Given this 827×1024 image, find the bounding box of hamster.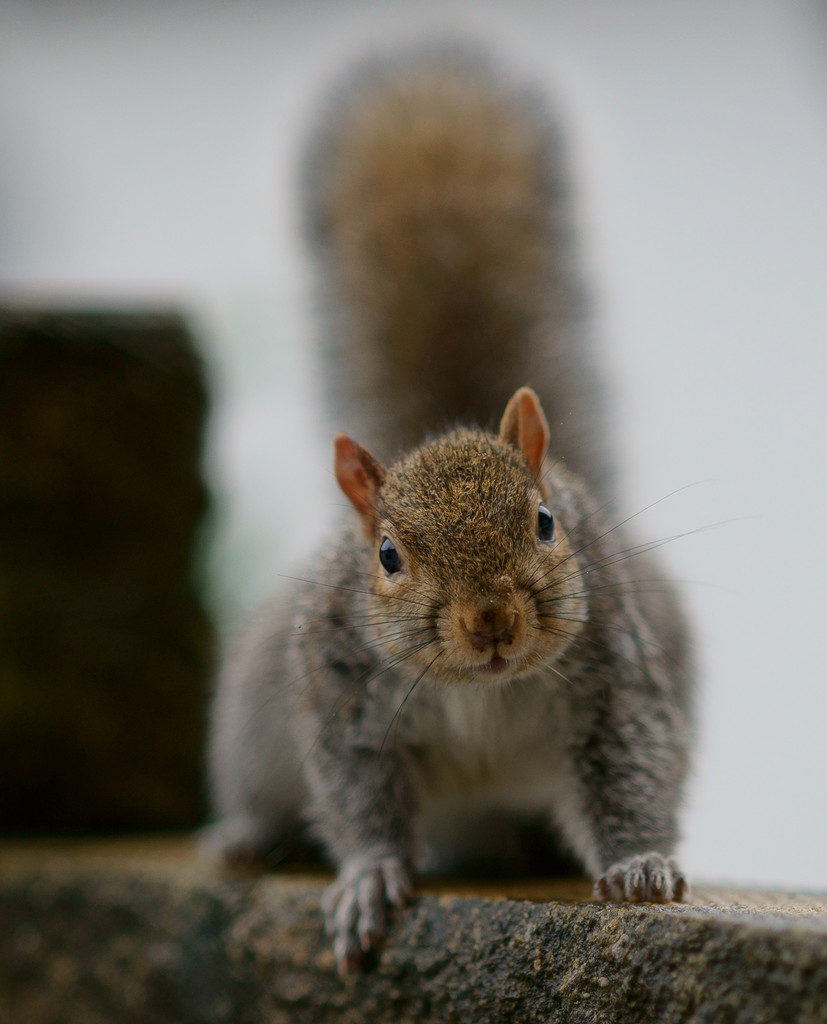
Rect(150, 35, 759, 973).
